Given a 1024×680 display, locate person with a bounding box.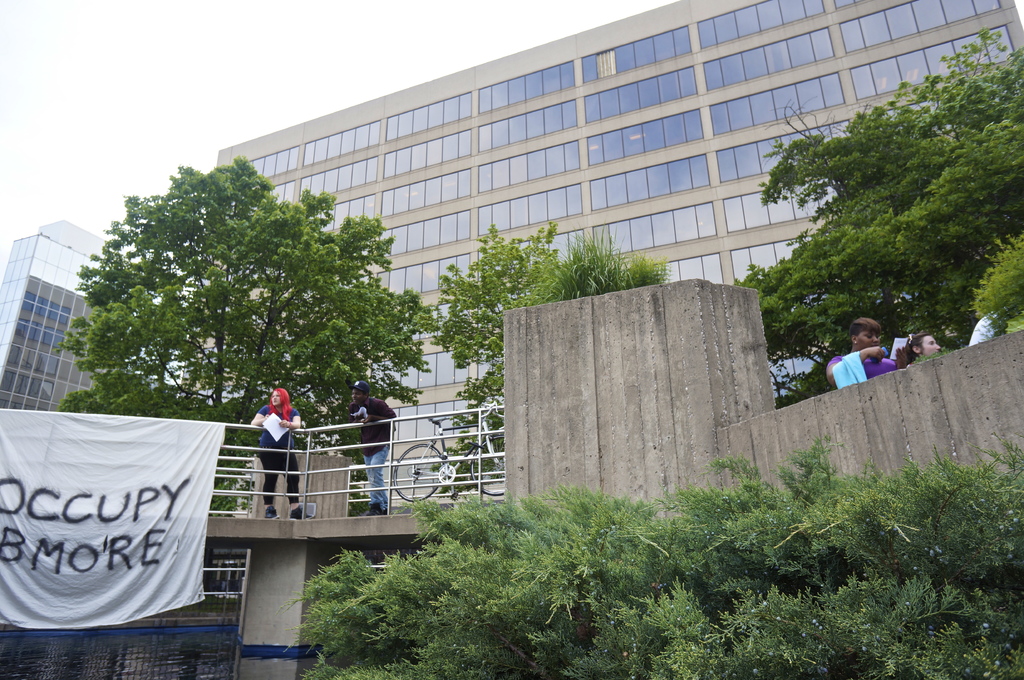
Located: left=346, top=379, right=396, bottom=515.
